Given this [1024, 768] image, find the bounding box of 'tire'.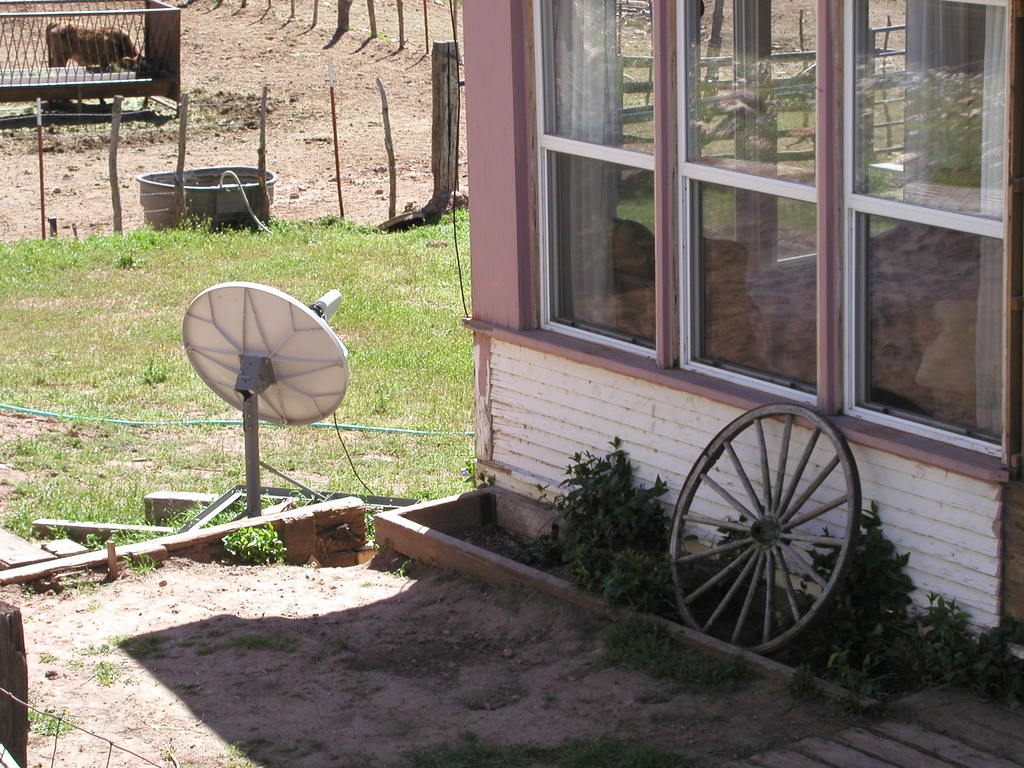
<bbox>692, 373, 855, 666</bbox>.
